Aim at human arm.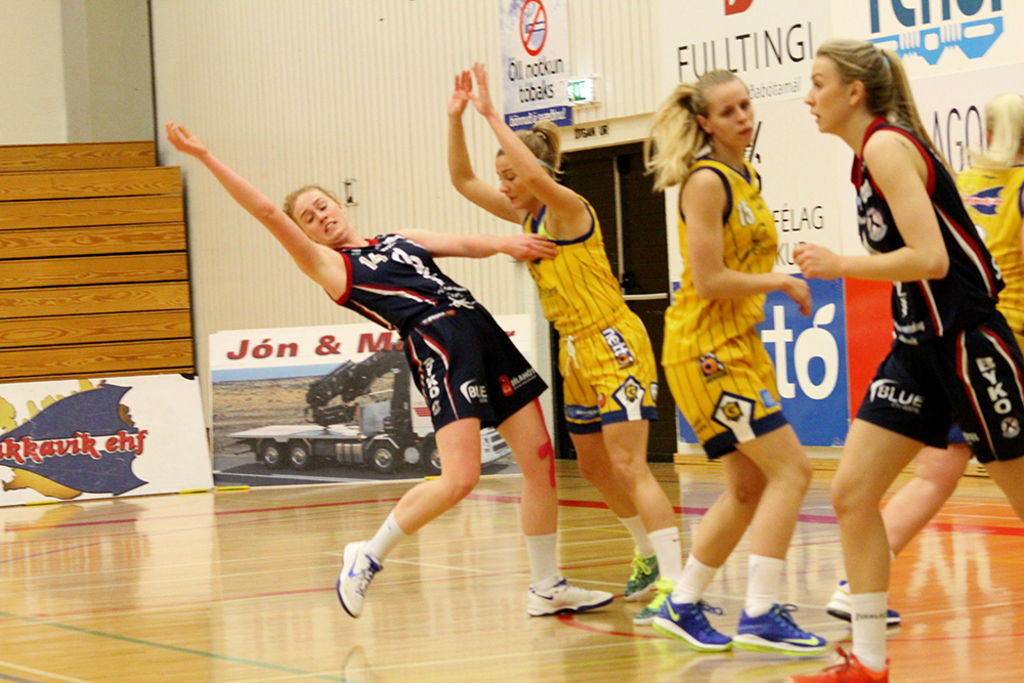
Aimed at rect(466, 49, 585, 213).
